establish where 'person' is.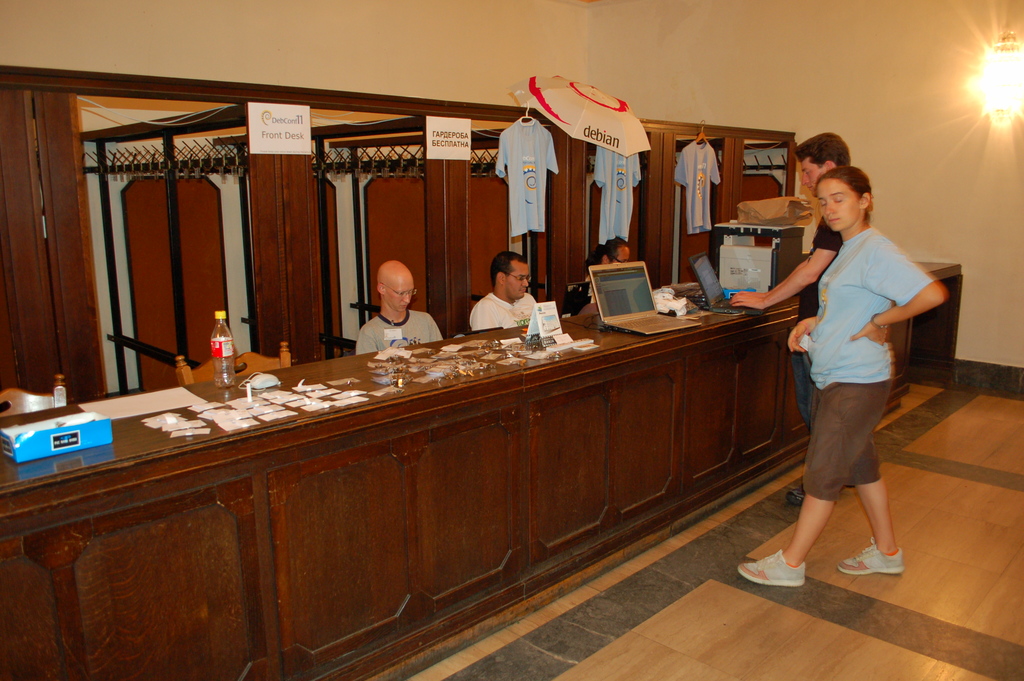
Established at <bbox>356, 259, 449, 355</bbox>.
